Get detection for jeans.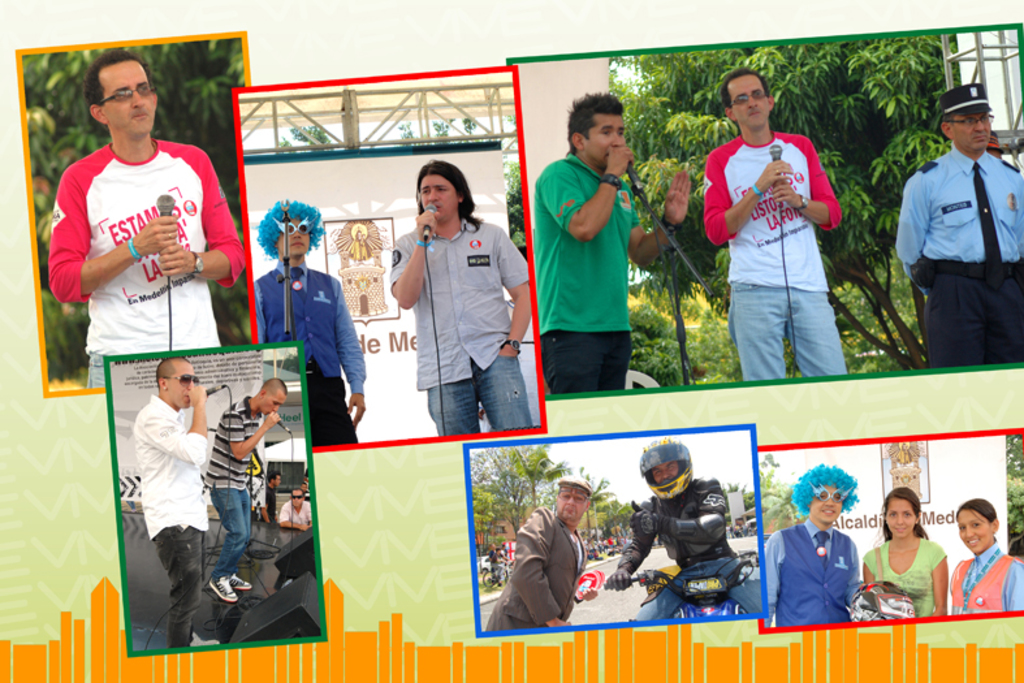
Detection: (726,284,848,379).
